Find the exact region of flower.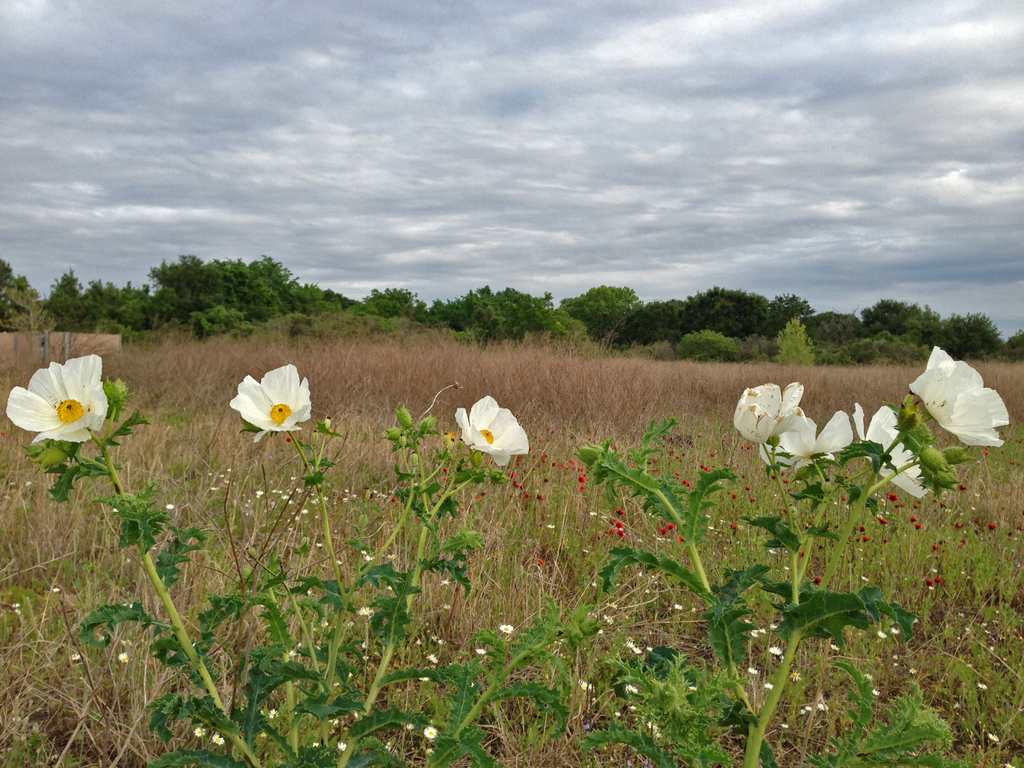
Exact region: (left=755, top=412, right=852, bottom=471).
